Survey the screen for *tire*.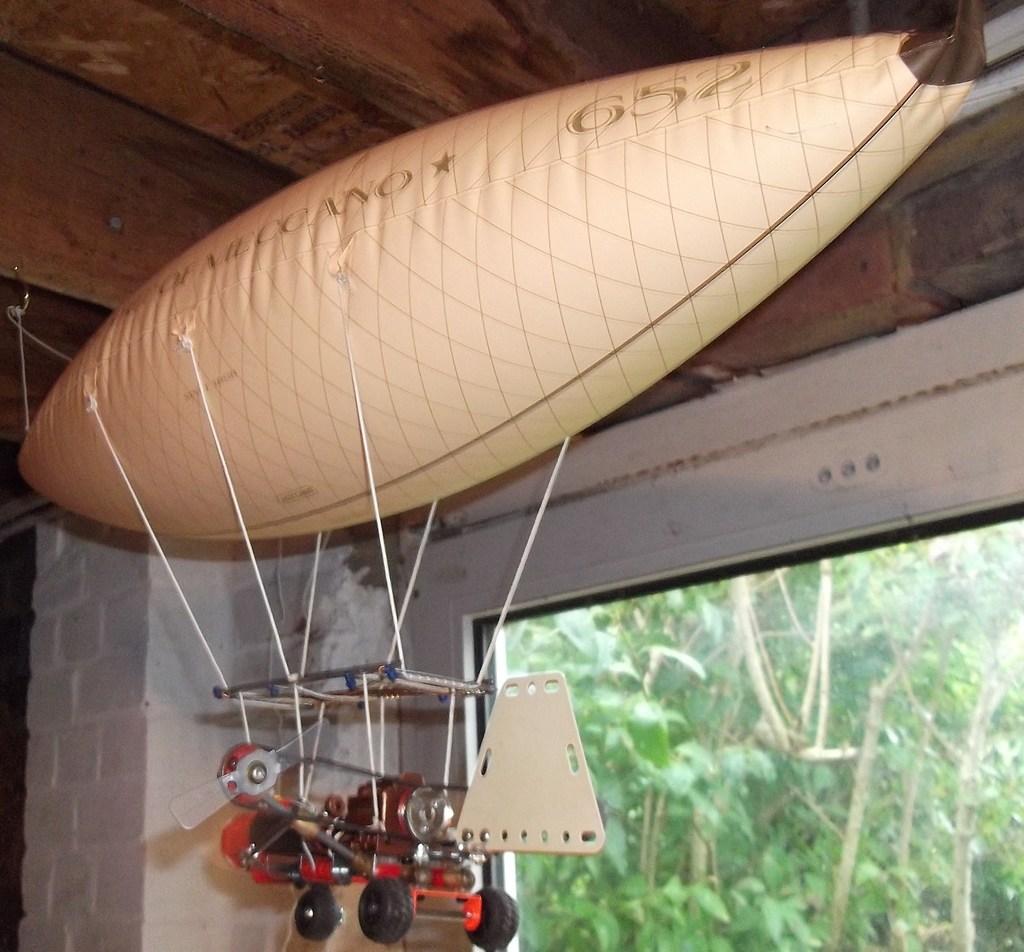
Survey found: pyautogui.locateOnScreen(292, 885, 342, 942).
